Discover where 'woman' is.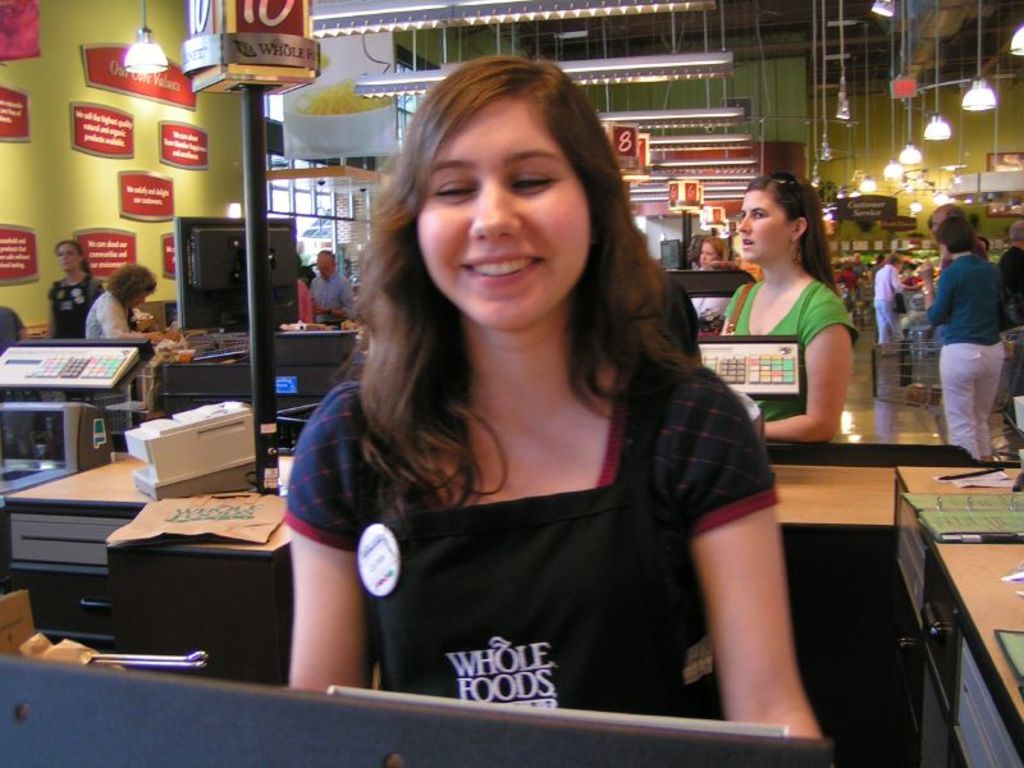
Discovered at 719, 174, 861, 442.
